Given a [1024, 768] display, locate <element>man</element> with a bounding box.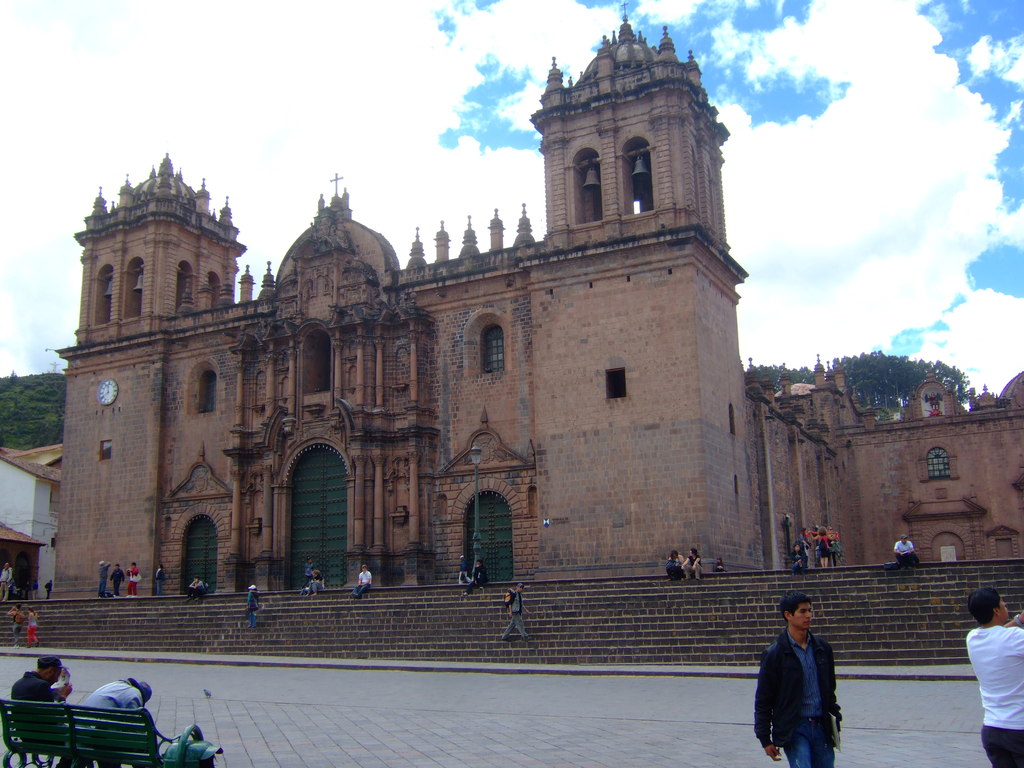
Located: [x1=966, y1=589, x2=1023, y2=767].
